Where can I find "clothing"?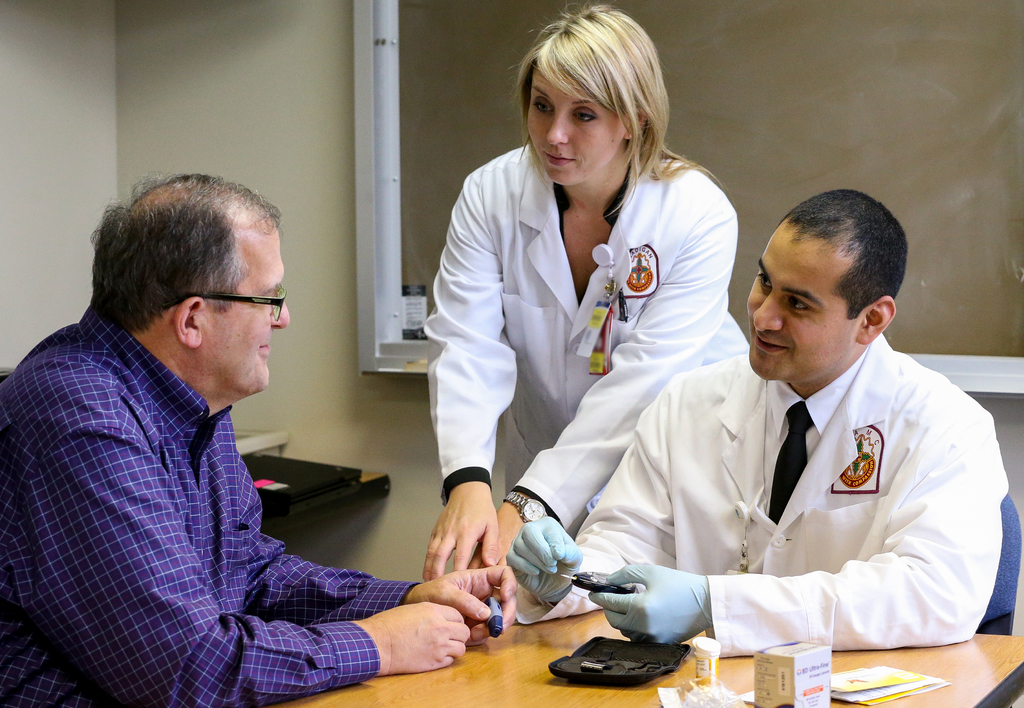
You can find it at box(507, 326, 998, 672).
